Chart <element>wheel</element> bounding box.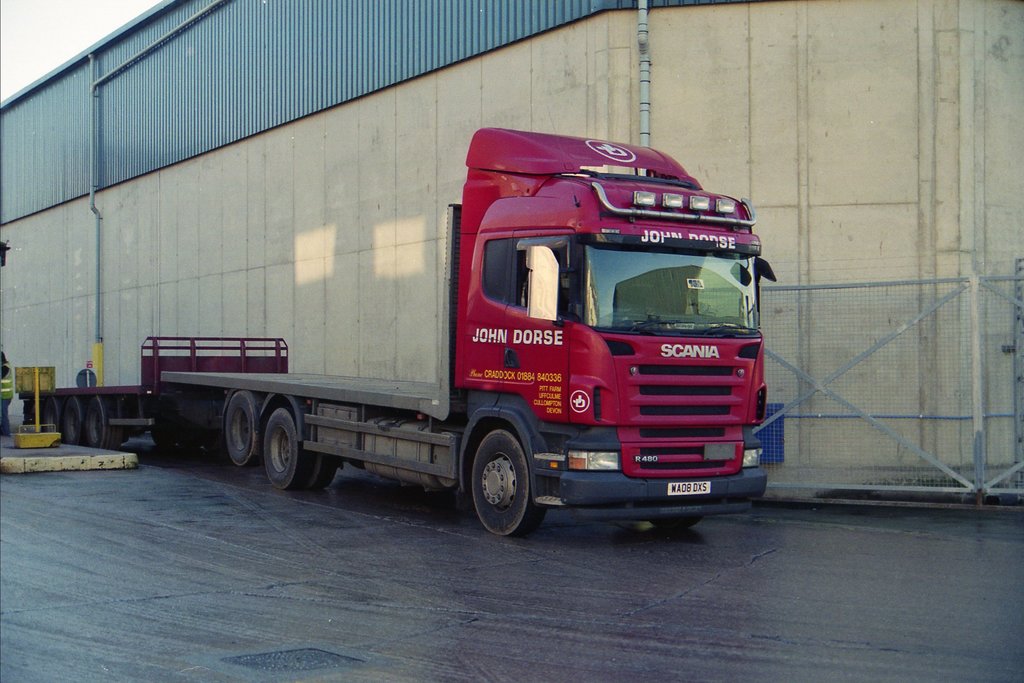
Charted: [x1=85, y1=396, x2=121, y2=448].
